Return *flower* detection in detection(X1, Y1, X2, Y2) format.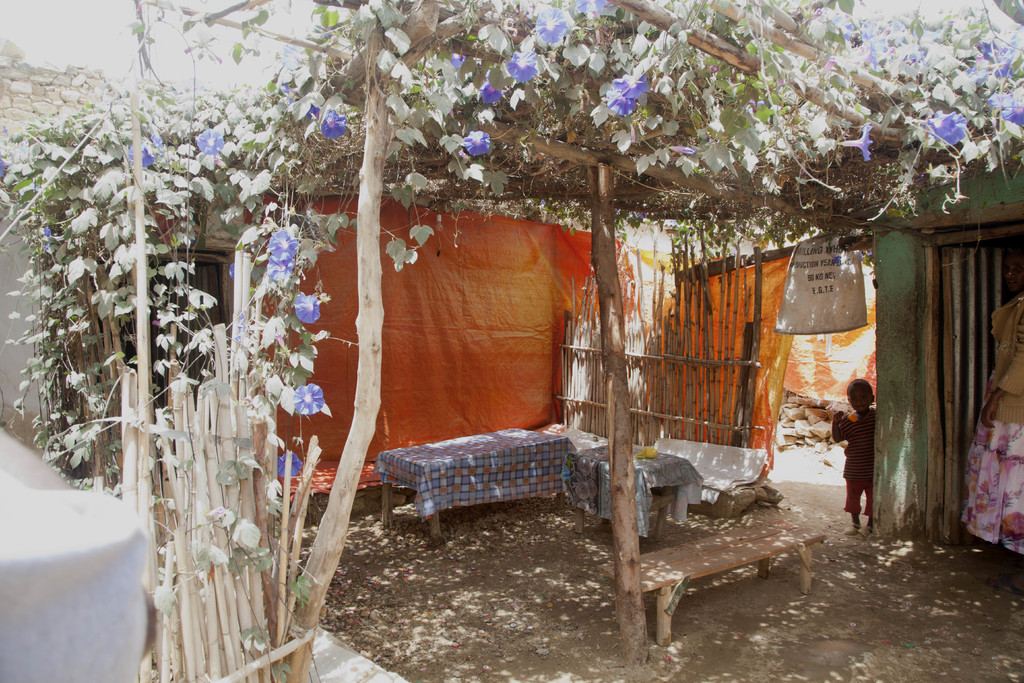
detection(611, 68, 648, 99).
